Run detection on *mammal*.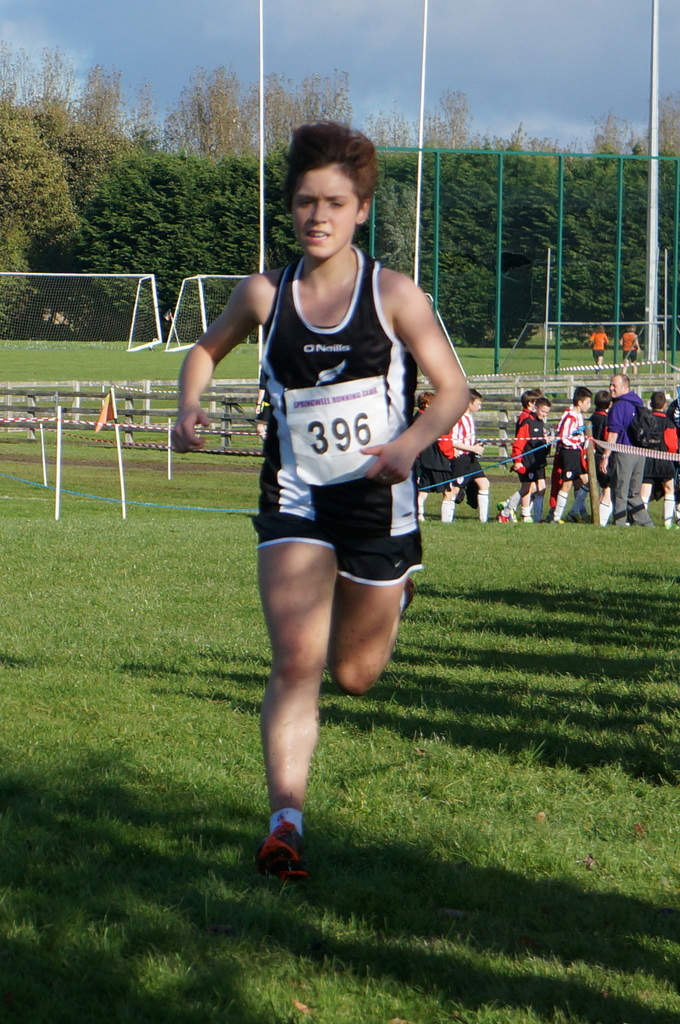
Result: 640/395/679/526.
